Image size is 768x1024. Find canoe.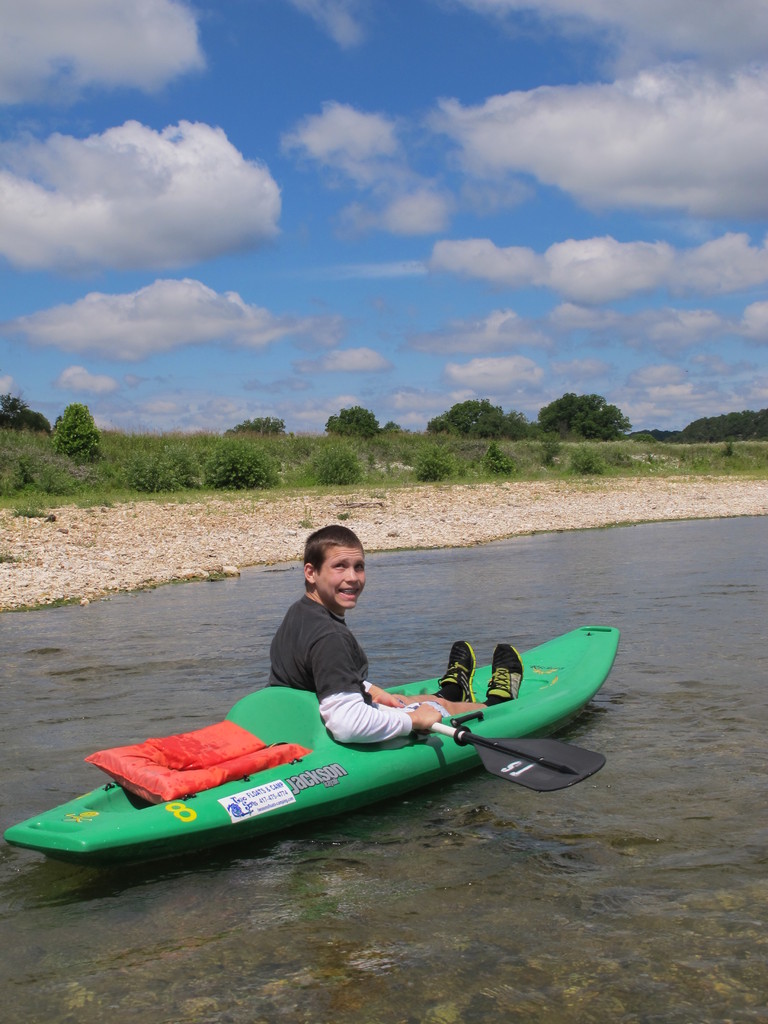
(left=42, top=650, right=608, bottom=868).
